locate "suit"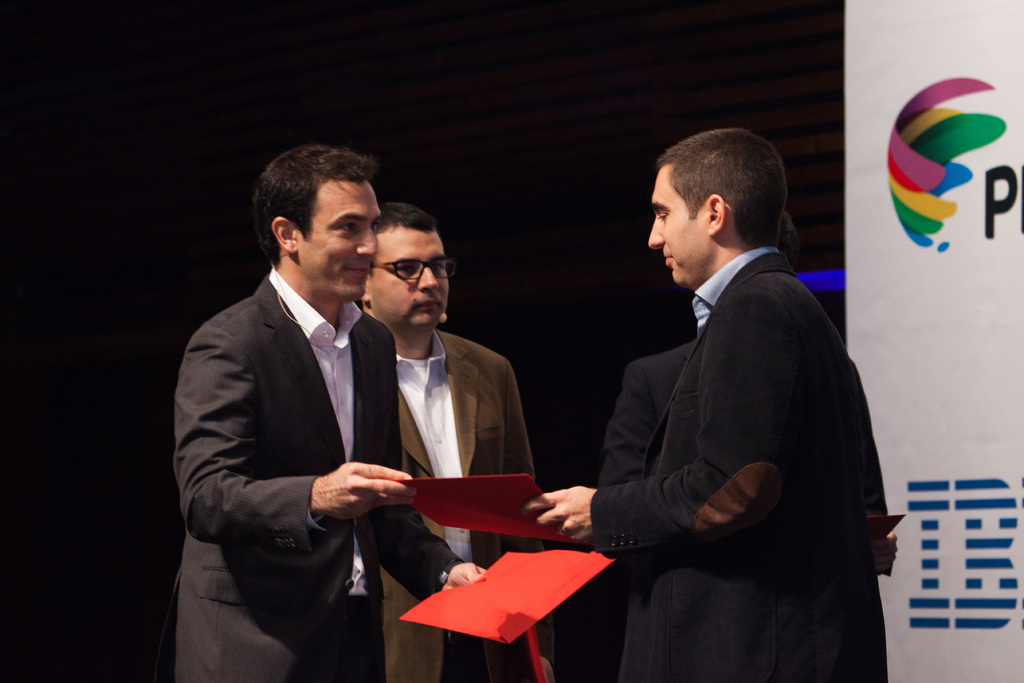
170, 265, 465, 682
